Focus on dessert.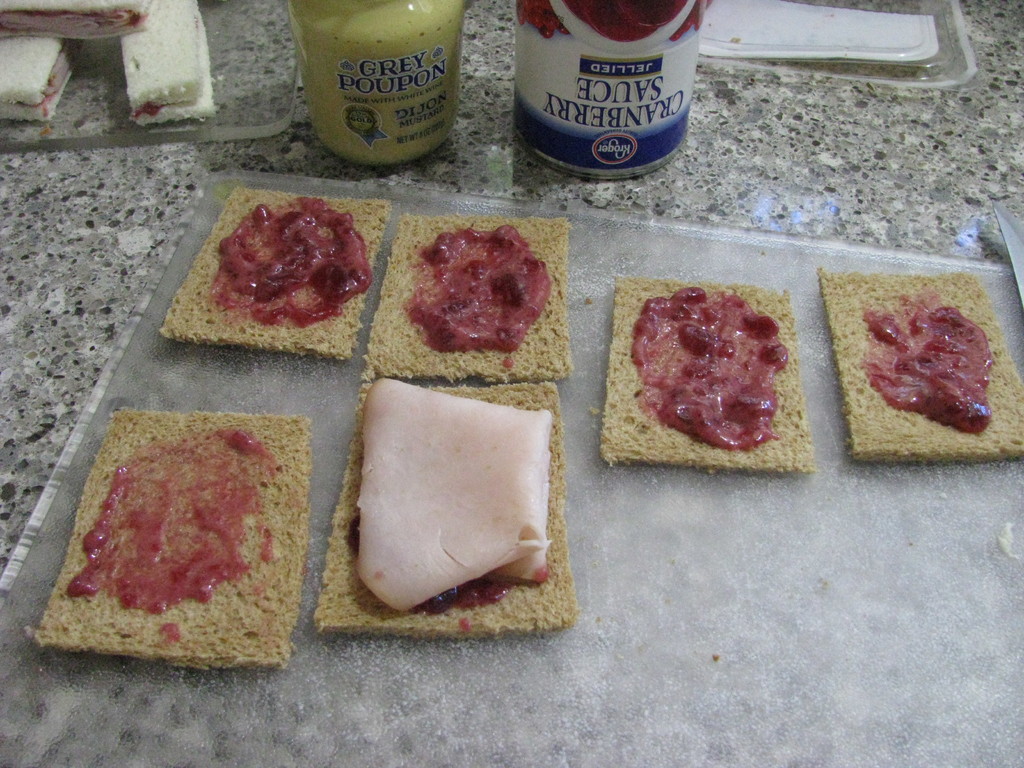
Focused at [x1=317, y1=378, x2=568, y2=627].
